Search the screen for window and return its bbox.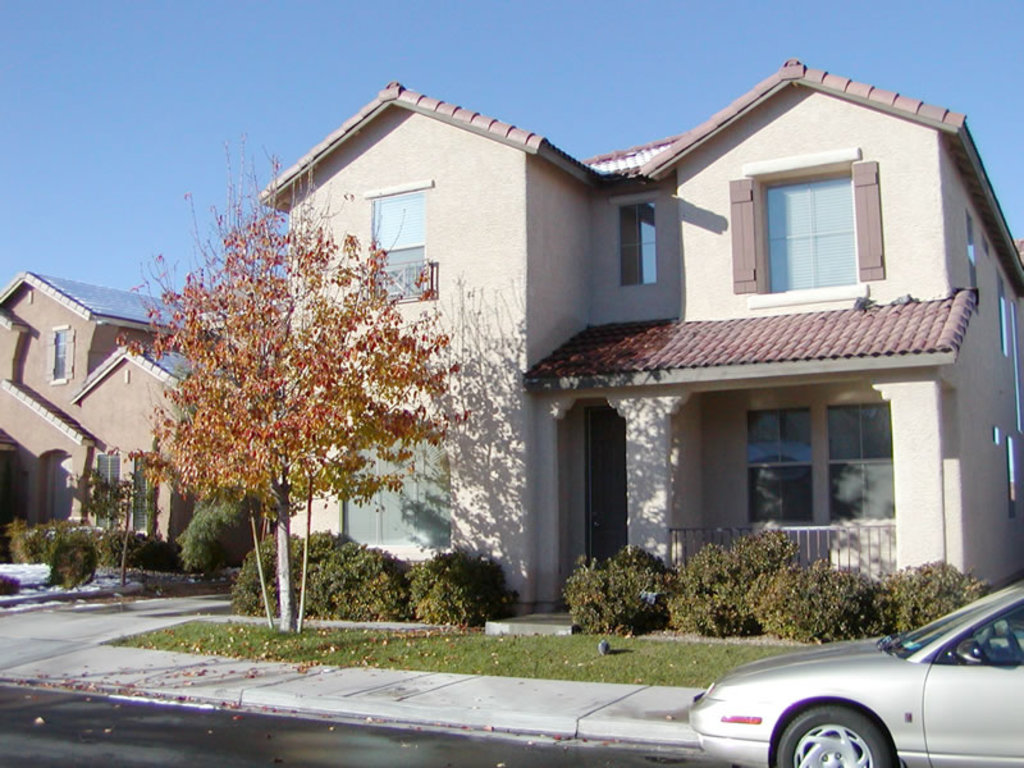
Found: pyautogui.locateOnScreen(366, 179, 433, 305).
